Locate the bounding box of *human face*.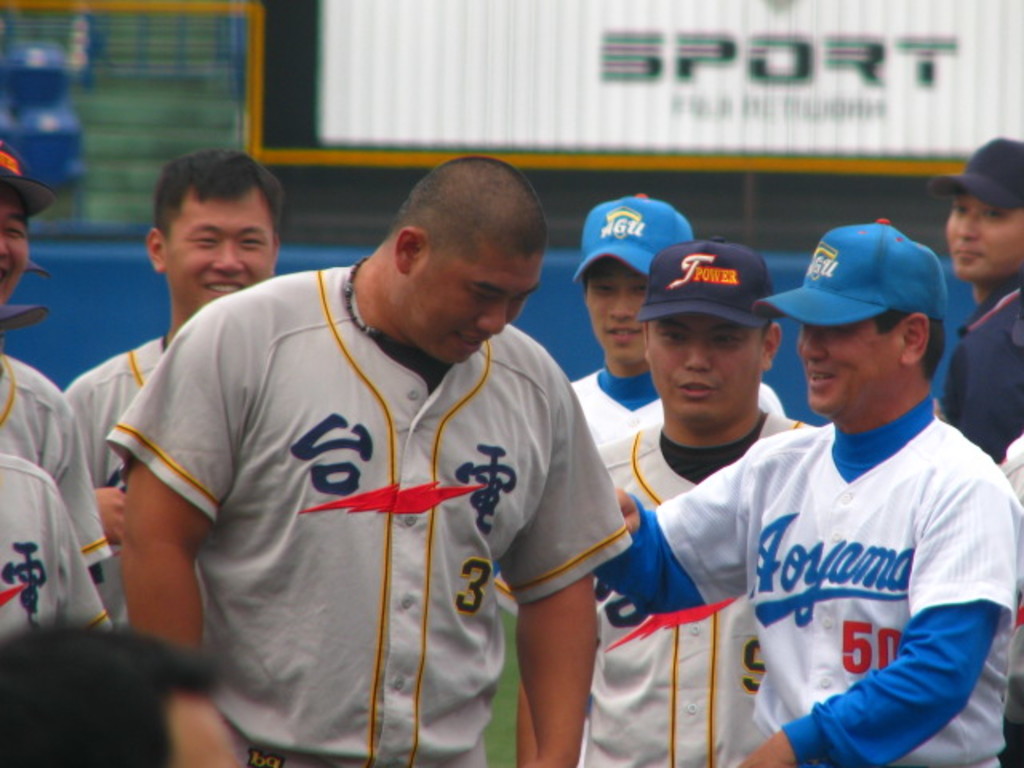
Bounding box: <bbox>653, 312, 763, 422</bbox>.
